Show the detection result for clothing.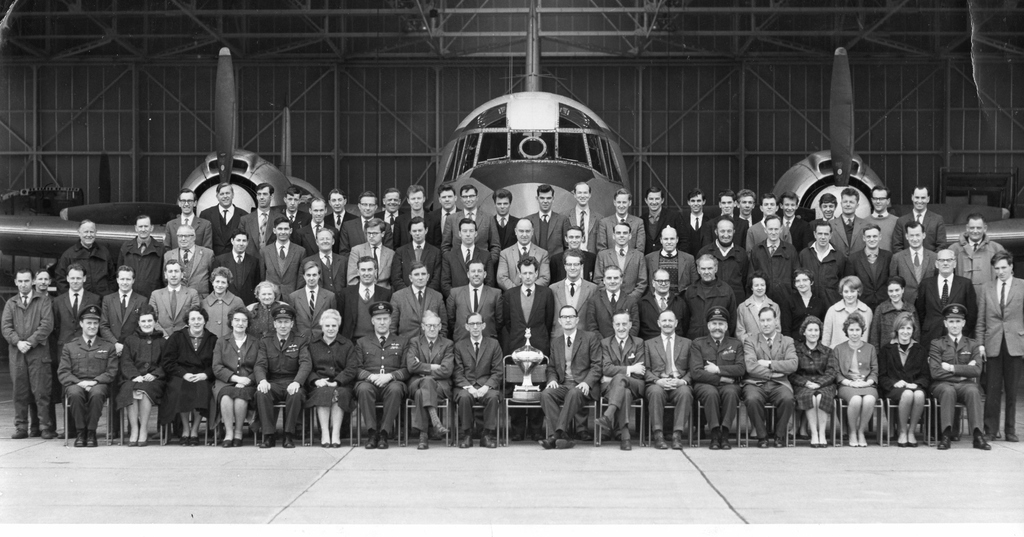
2 293 51 431.
